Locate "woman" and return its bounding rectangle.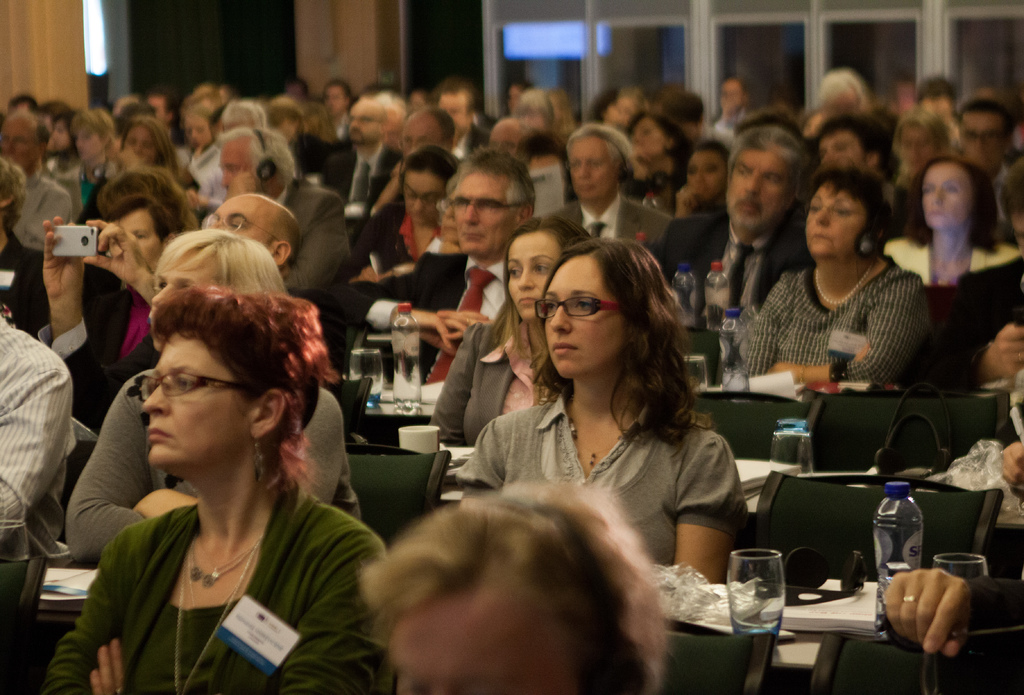
[x1=185, y1=103, x2=216, y2=181].
